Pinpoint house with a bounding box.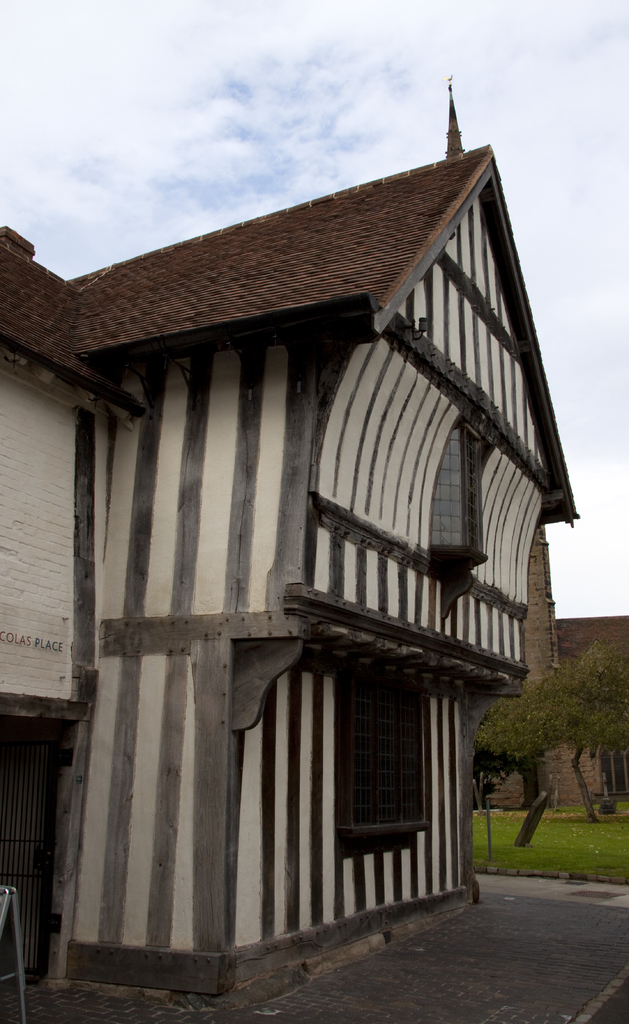
region(0, 30, 615, 993).
